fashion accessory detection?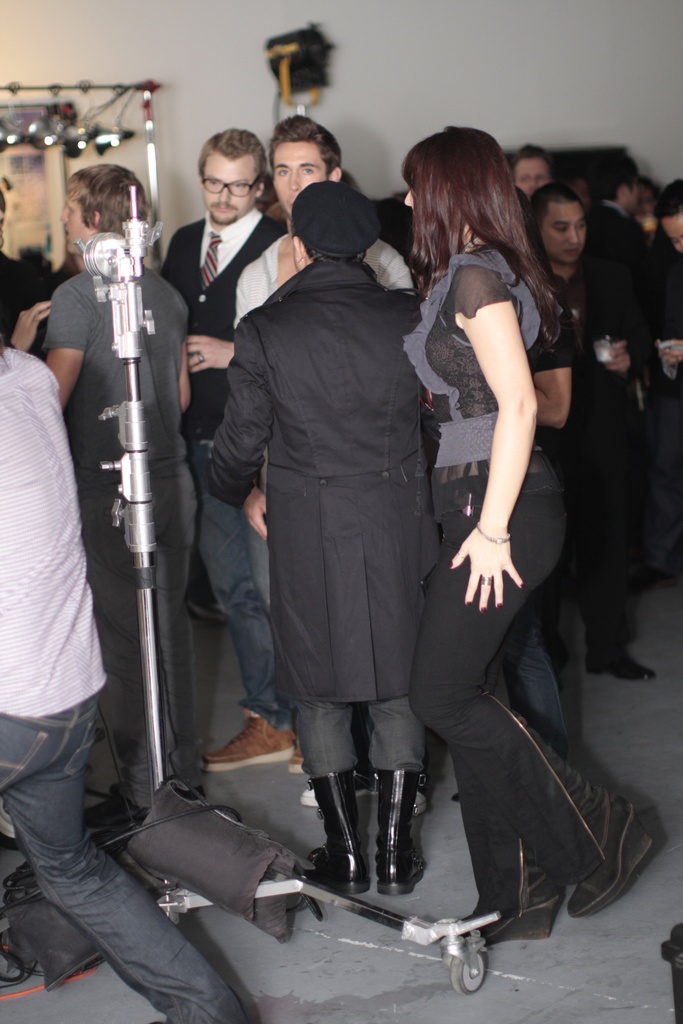
crop(564, 794, 657, 922)
